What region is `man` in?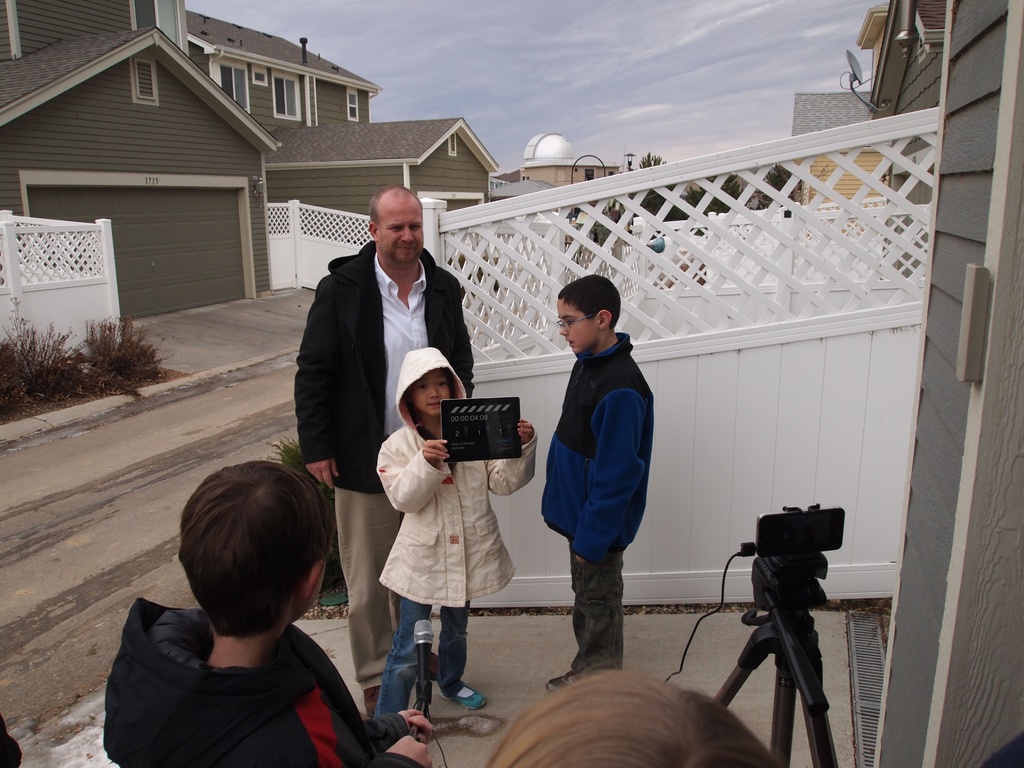
(290, 190, 465, 664).
